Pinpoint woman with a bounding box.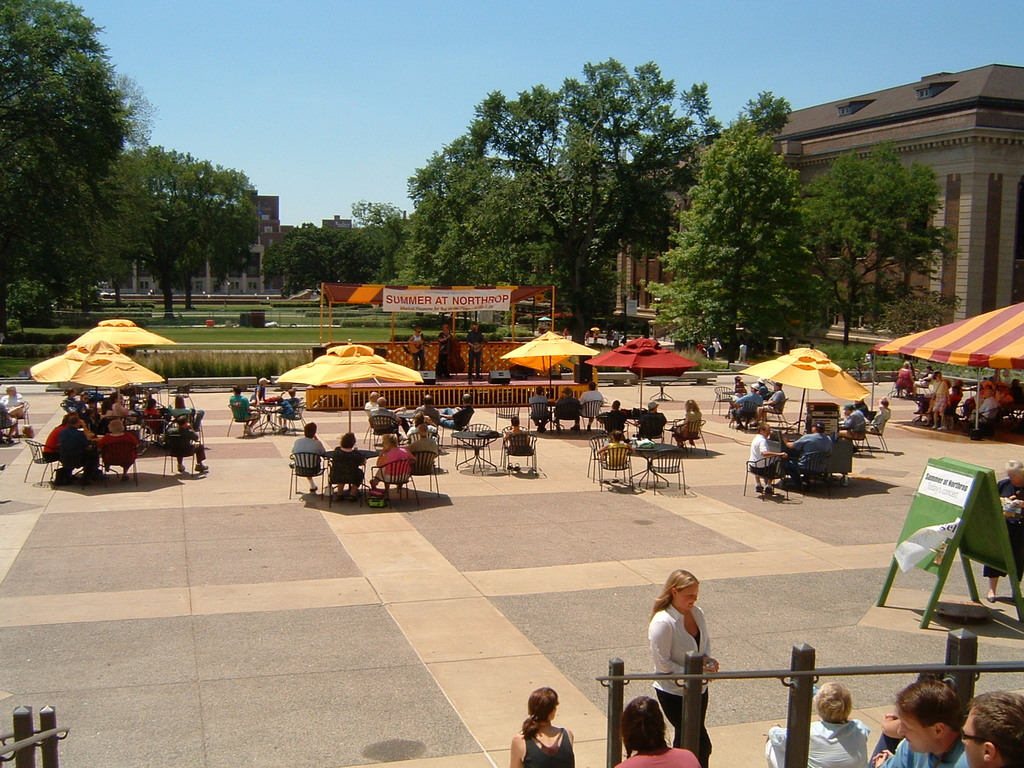
<bbox>148, 401, 168, 443</bbox>.
